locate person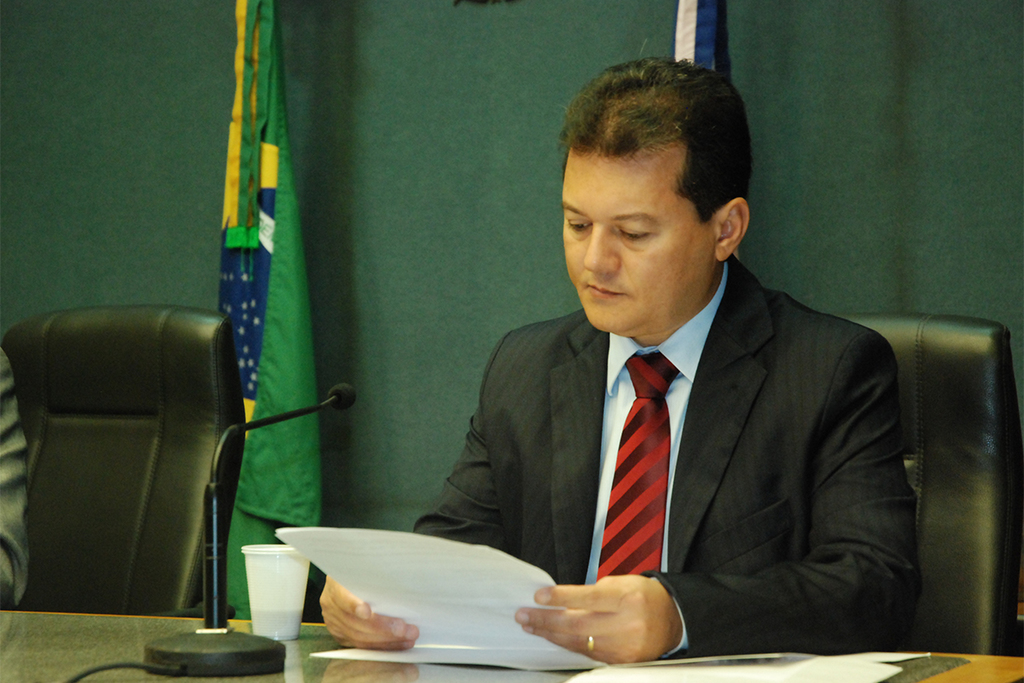
<region>343, 96, 951, 682</region>
